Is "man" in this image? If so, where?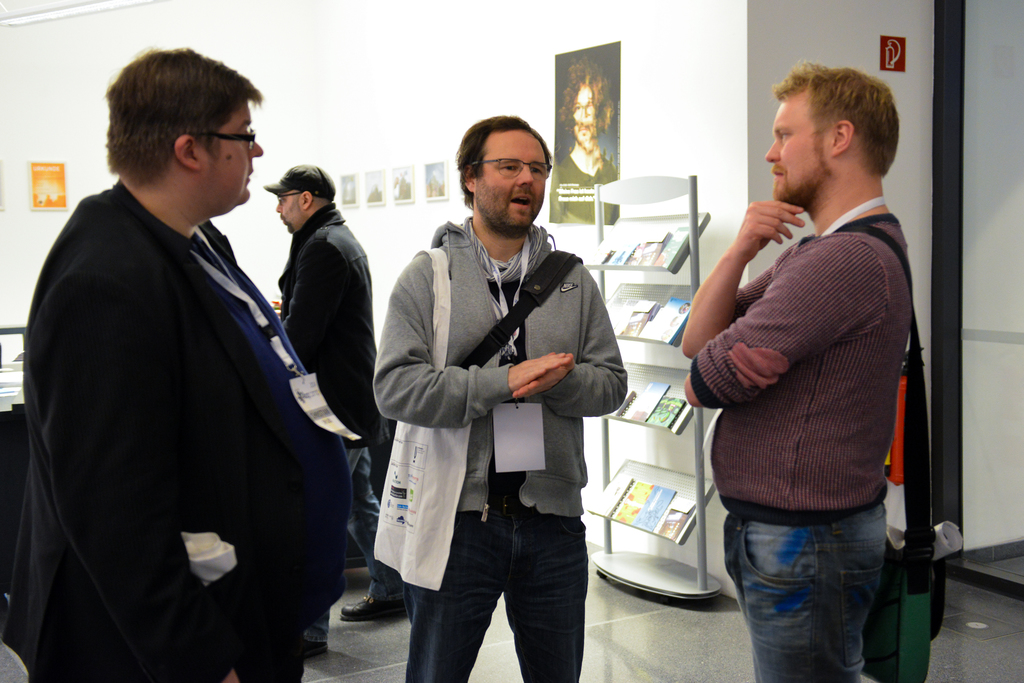
Yes, at 261, 163, 376, 622.
